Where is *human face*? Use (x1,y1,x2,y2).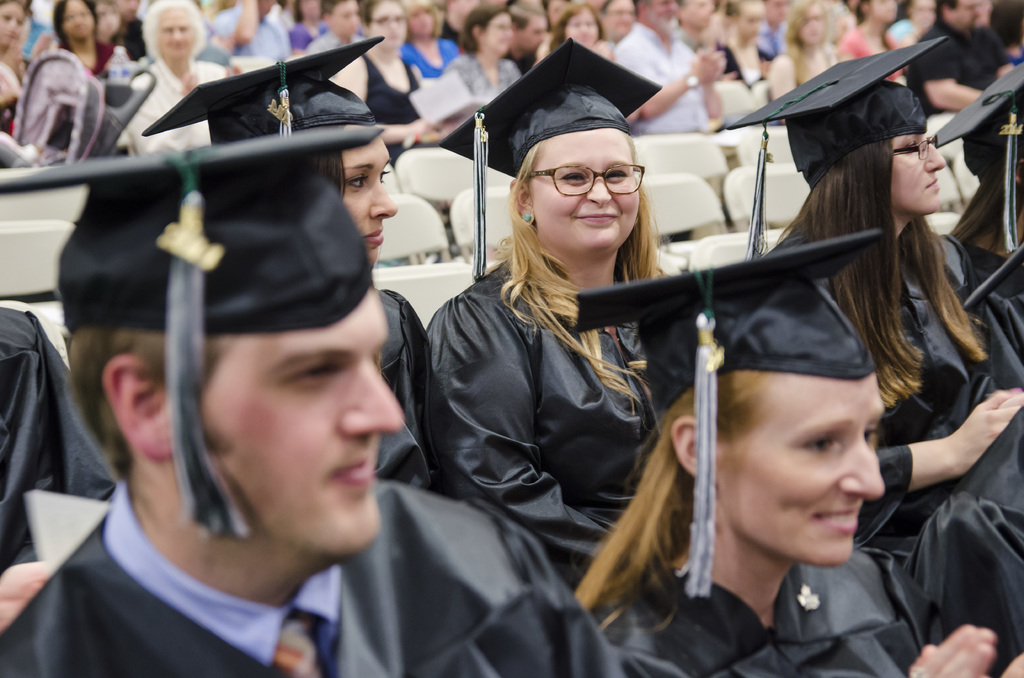
(715,377,884,563).
